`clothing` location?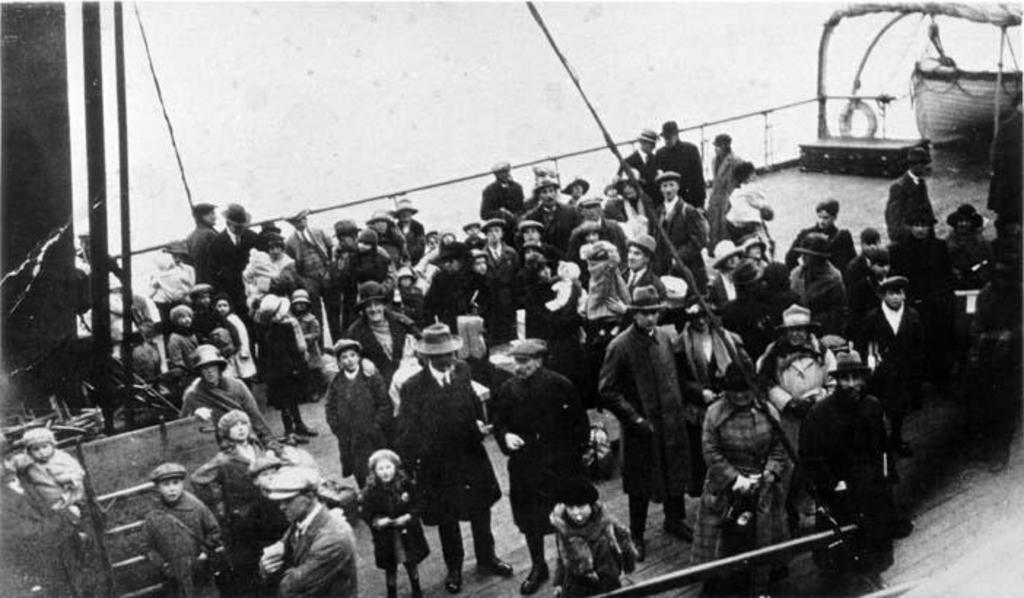
{"left": 171, "top": 330, "right": 207, "bottom": 378}
